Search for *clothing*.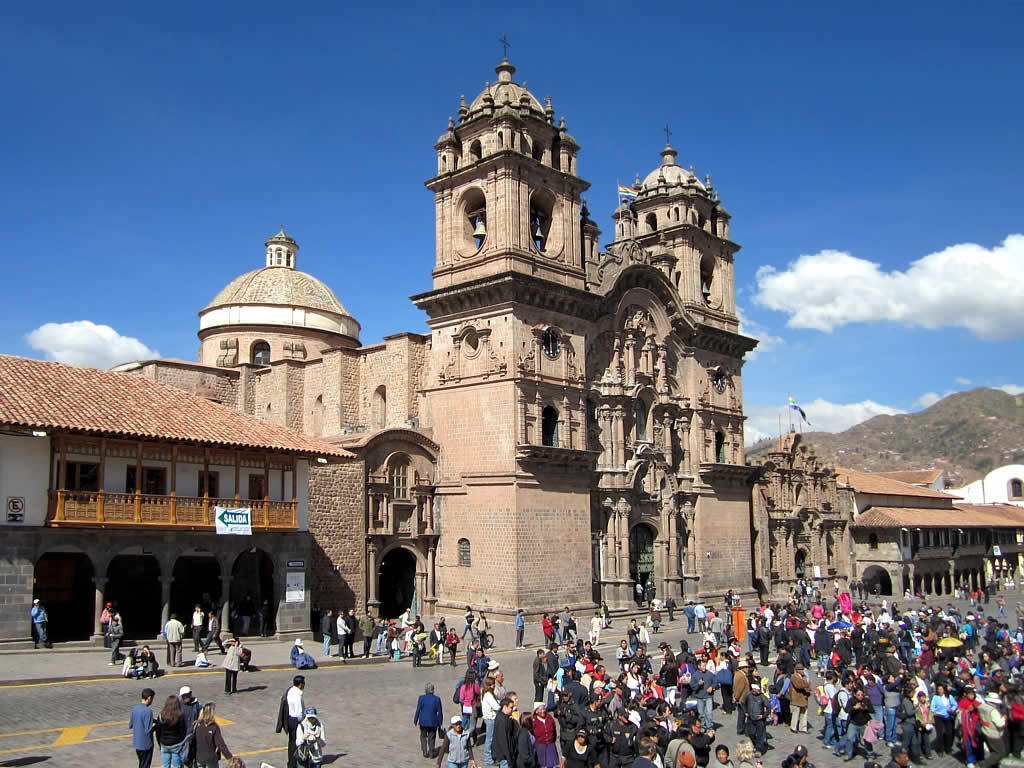
Found at [142, 649, 157, 674].
